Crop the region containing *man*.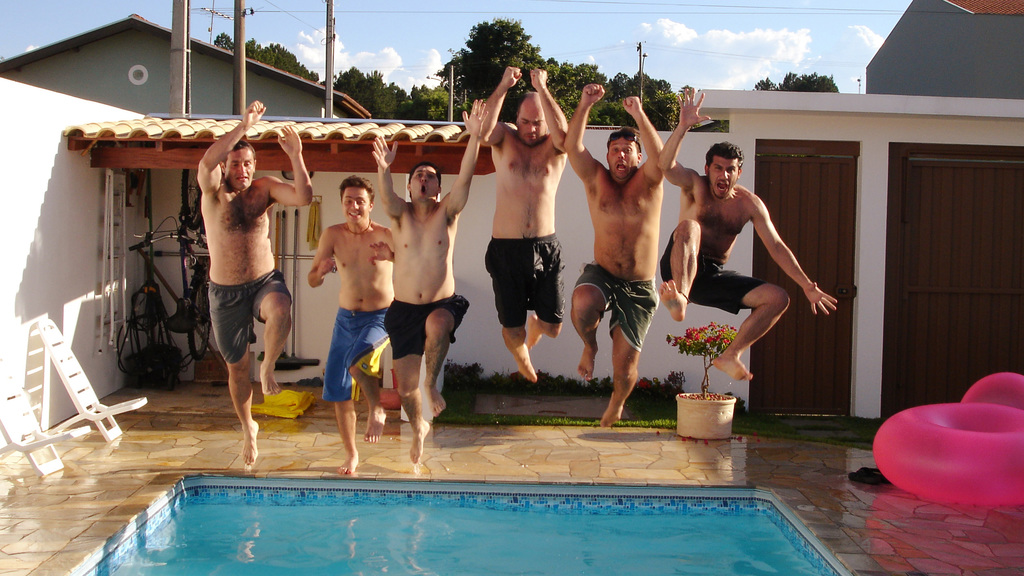
Crop region: {"x1": 368, "y1": 99, "x2": 490, "y2": 467}.
